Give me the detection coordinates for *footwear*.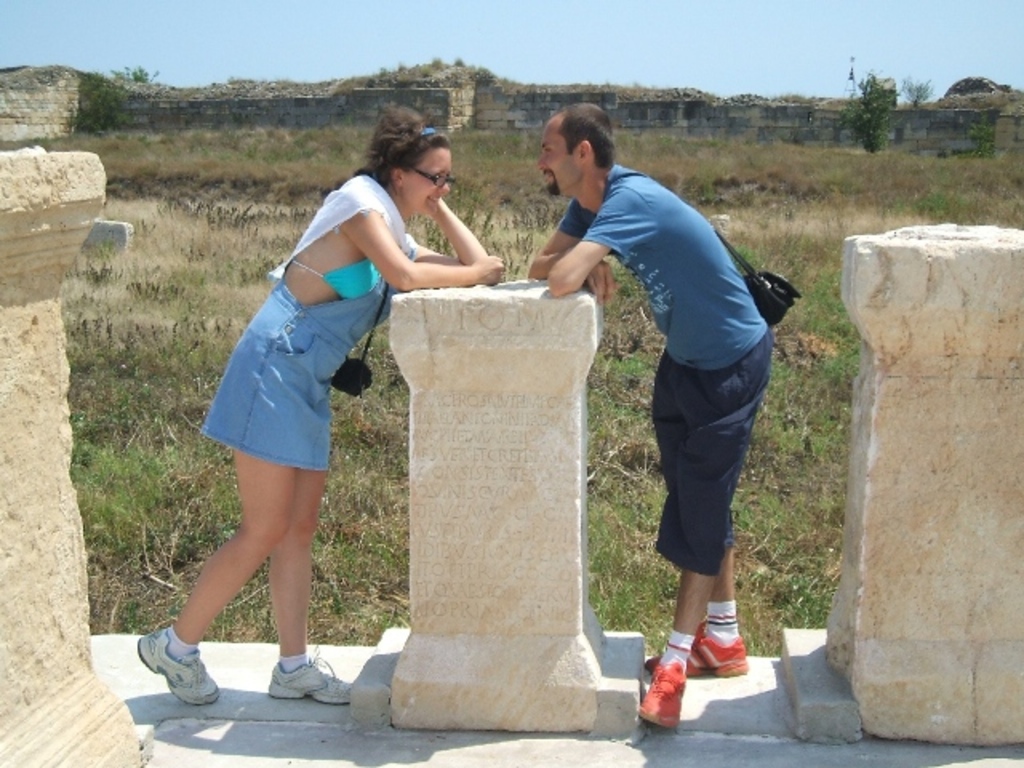
box(645, 622, 744, 672).
